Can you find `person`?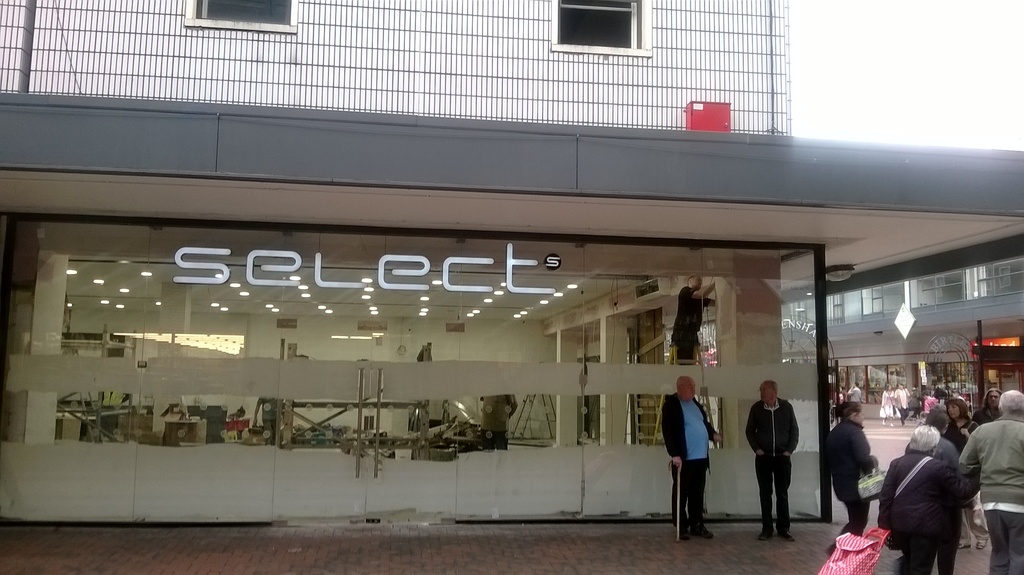
Yes, bounding box: 672, 365, 725, 530.
